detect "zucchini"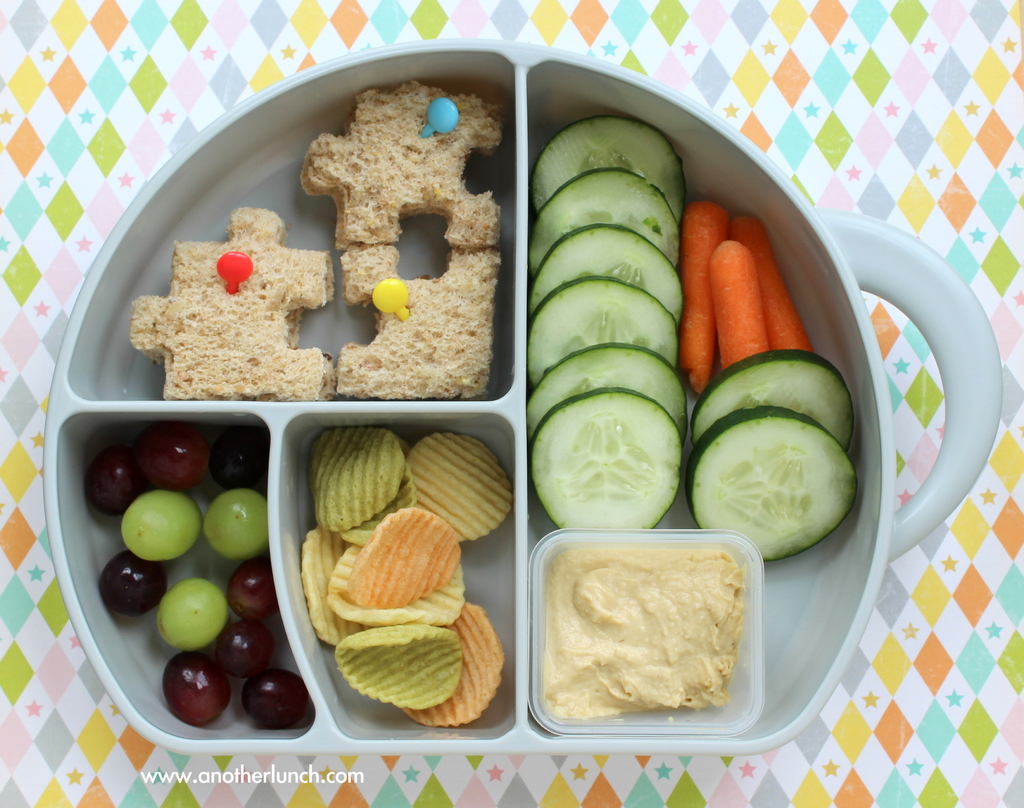
locate(521, 344, 691, 444)
